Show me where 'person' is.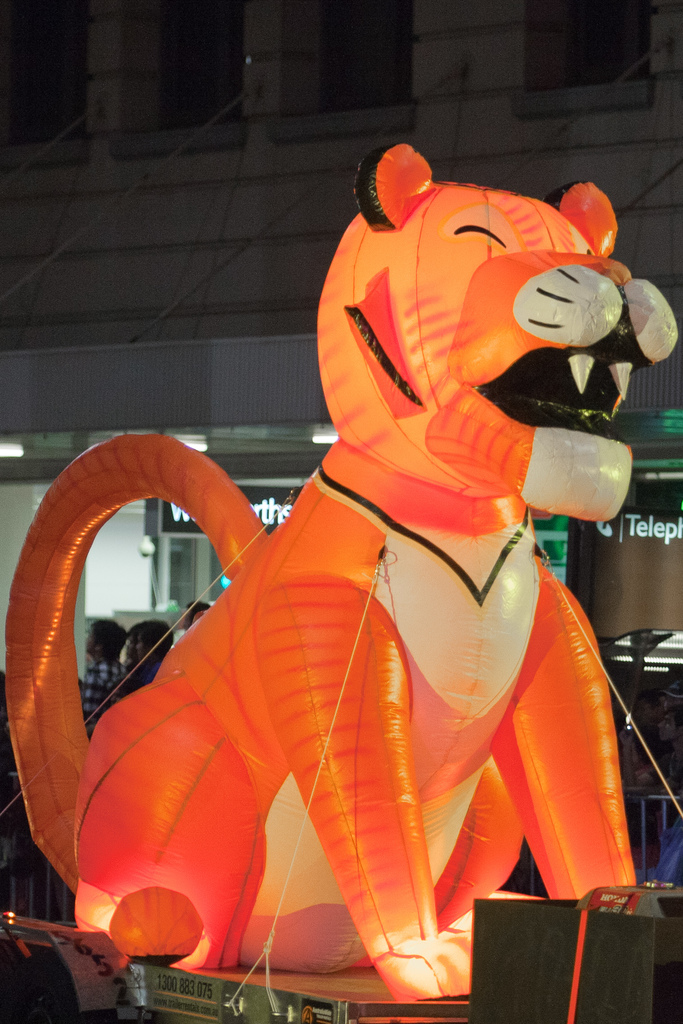
'person' is at [x1=135, y1=618, x2=172, y2=681].
